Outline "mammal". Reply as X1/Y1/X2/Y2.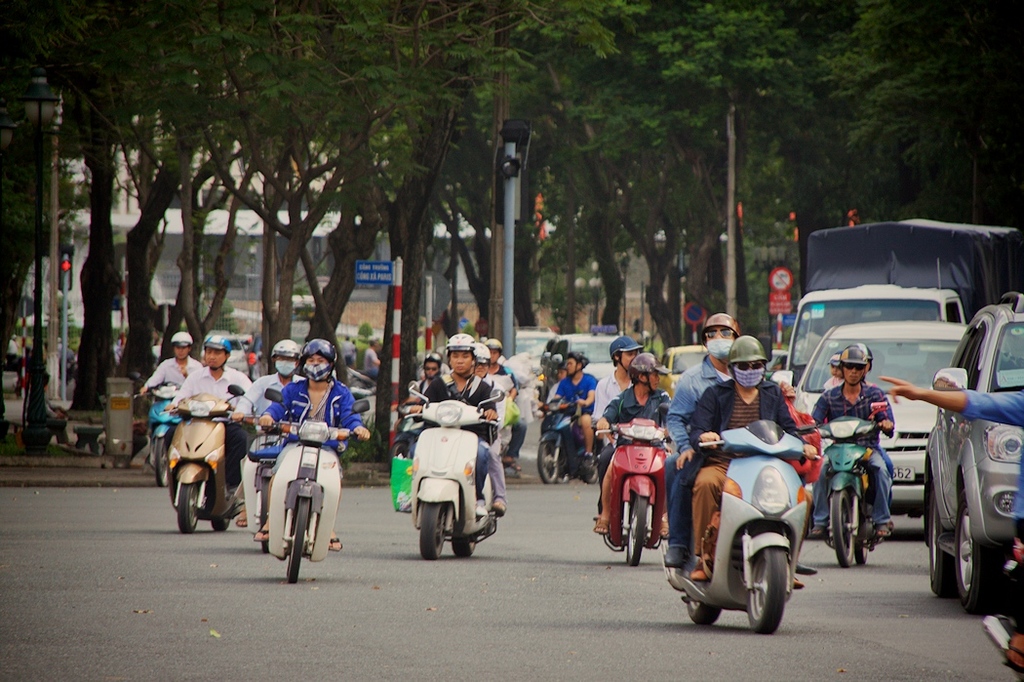
366/338/381/366.
